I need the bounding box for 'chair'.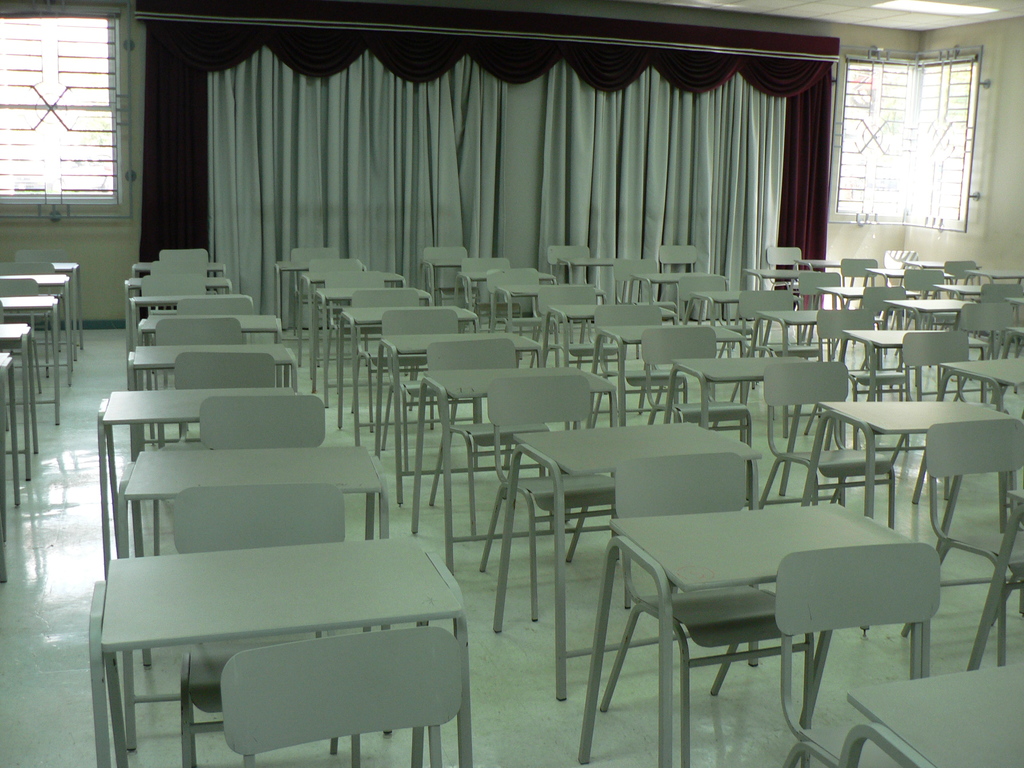
Here it is: (485,265,561,373).
